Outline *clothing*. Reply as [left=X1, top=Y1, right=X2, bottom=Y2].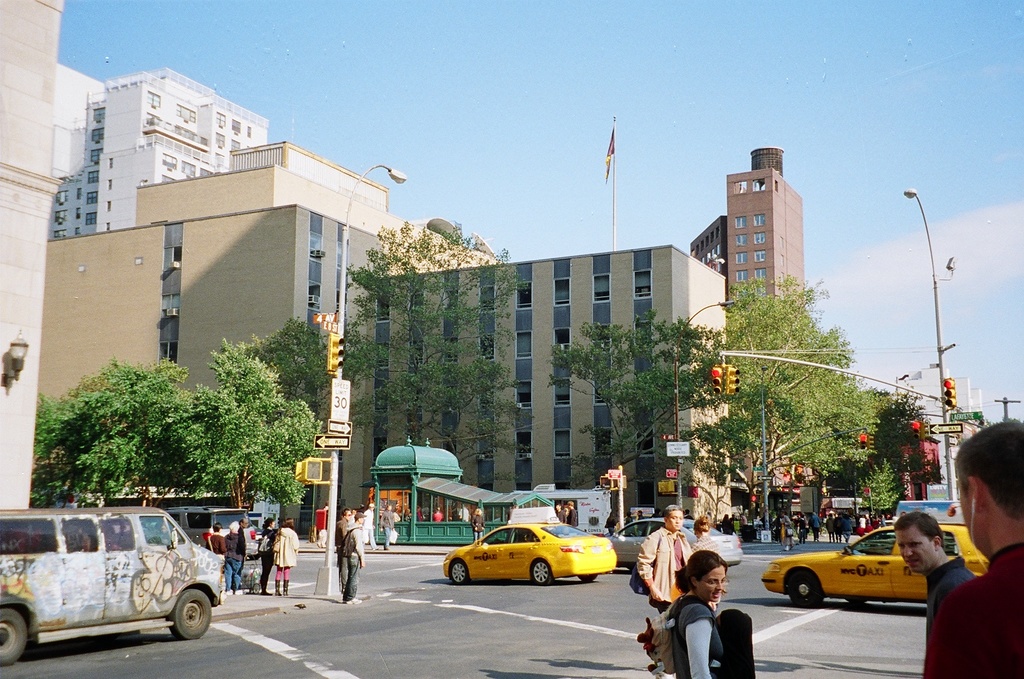
[left=605, top=515, right=615, bottom=534].
